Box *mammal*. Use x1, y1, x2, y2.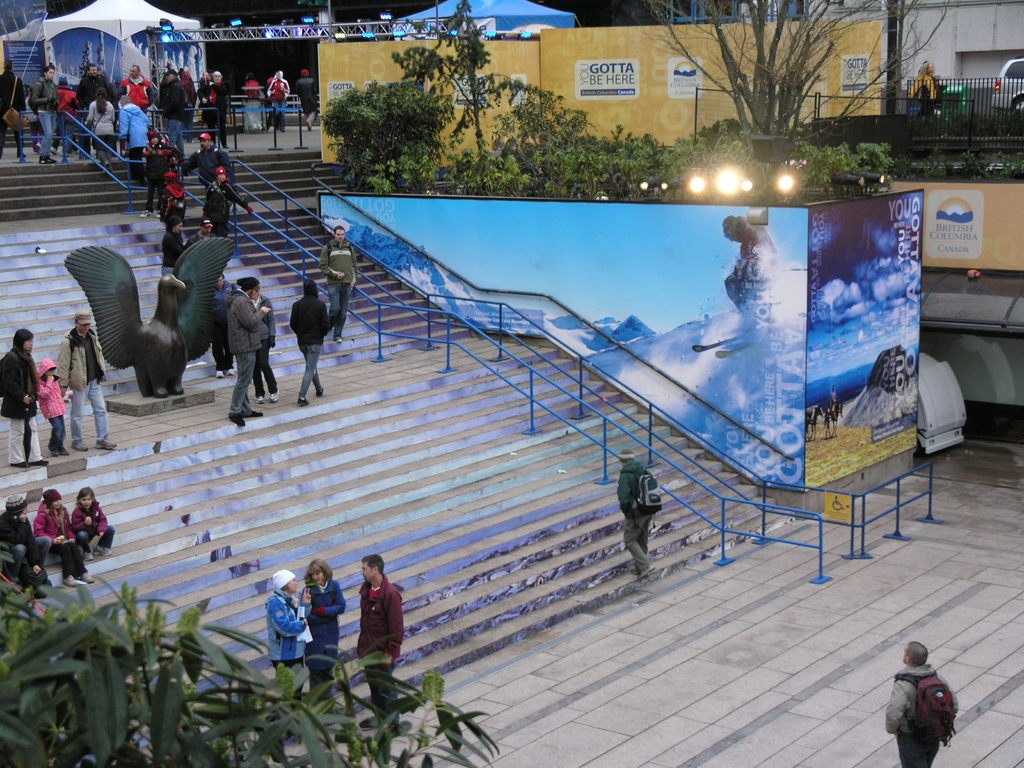
72, 484, 120, 559.
